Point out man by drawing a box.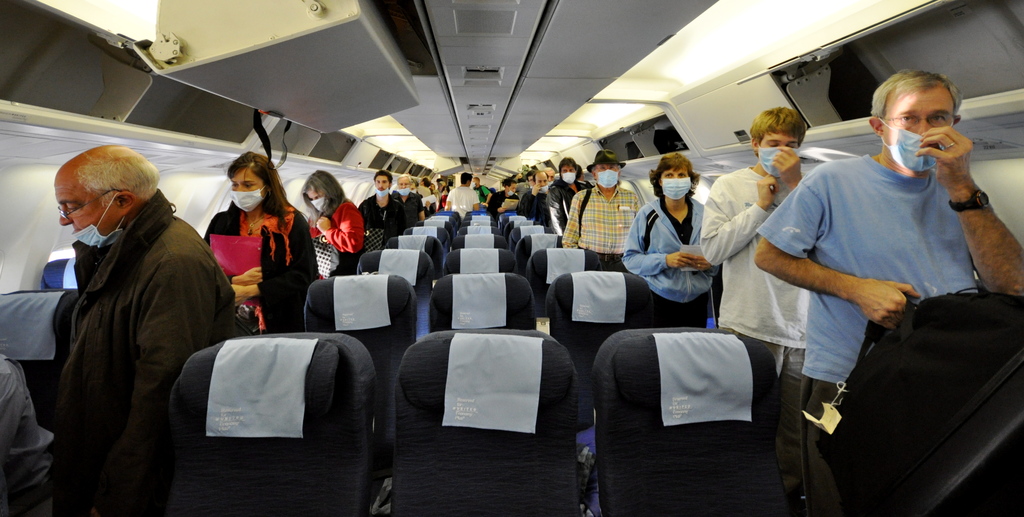
BBox(388, 176, 428, 222).
